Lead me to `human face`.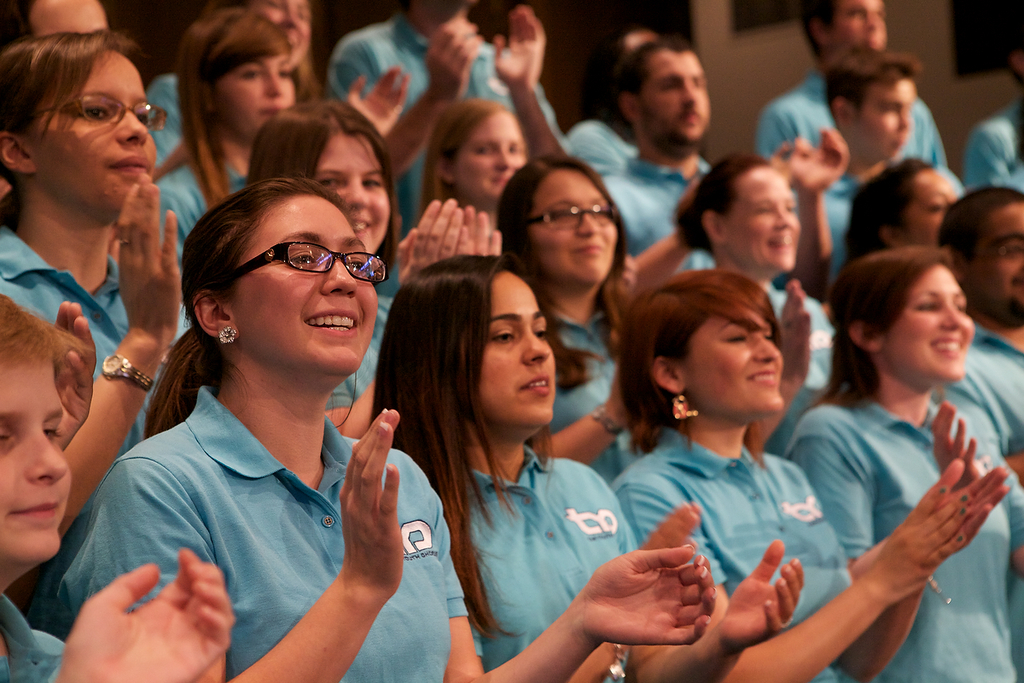
Lead to [left=323, top=127, right=393, bottom=246].
